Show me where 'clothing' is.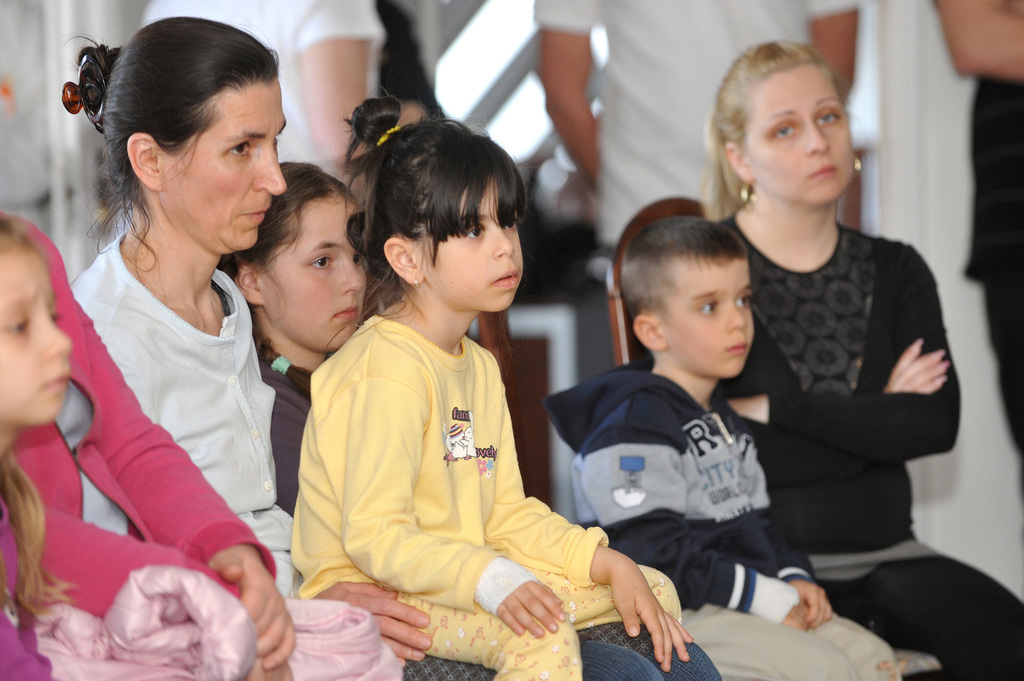
'clothing' is at BBox(253, 348, 317, 508).
